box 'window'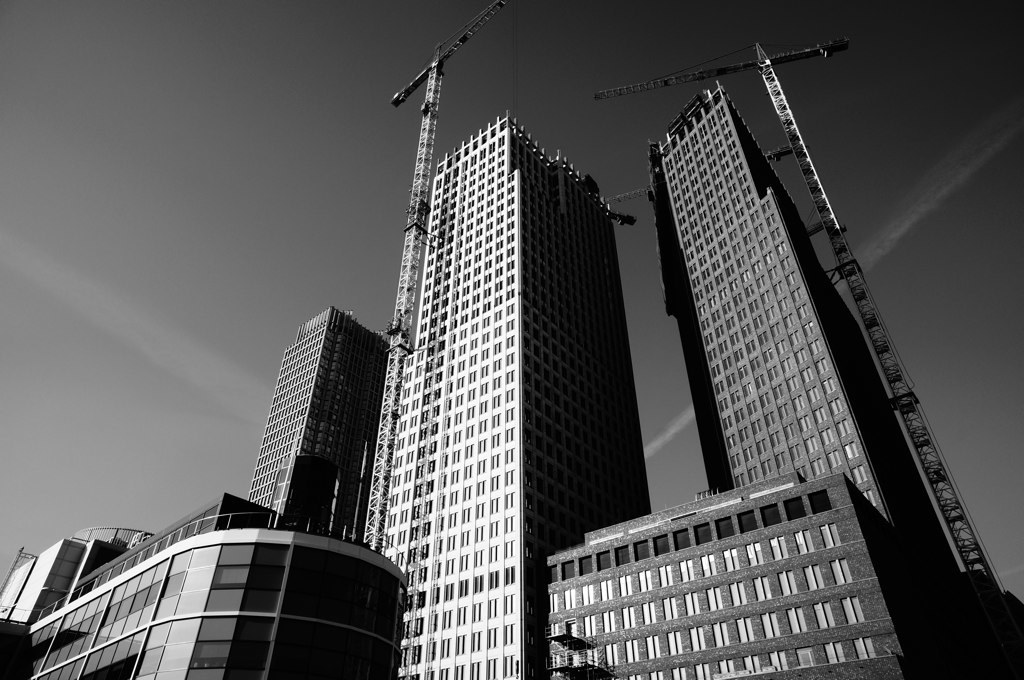
l=599, t=612, r=618, b=632
